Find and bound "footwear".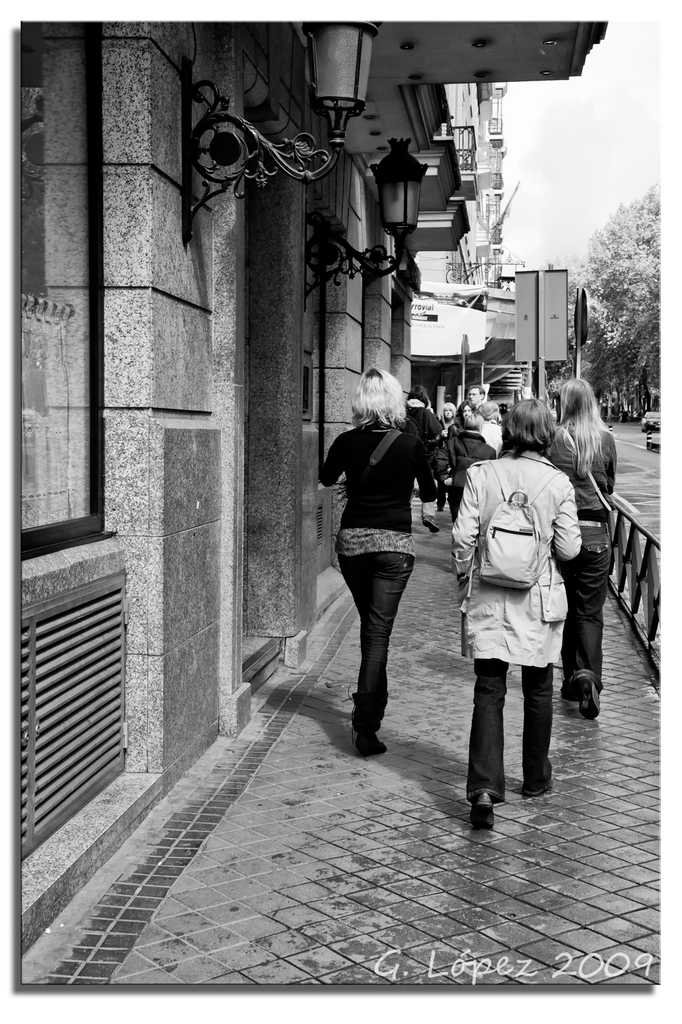
Bound: bbox(365, 716, 386, 755).
